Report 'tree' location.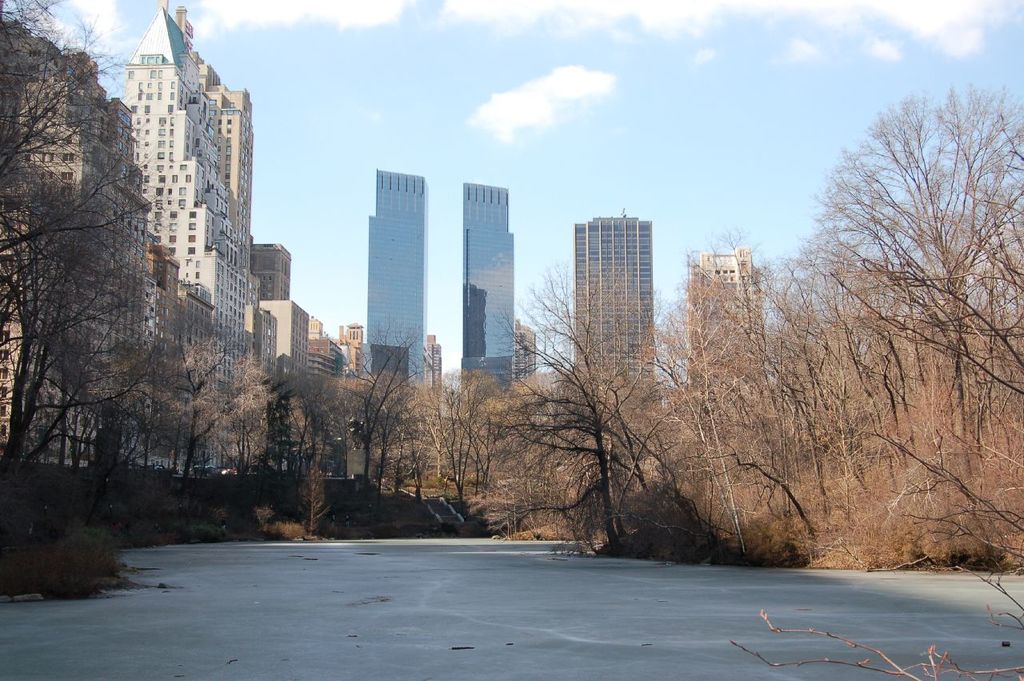
Report: bbox=(23, 4, 178, 559).
